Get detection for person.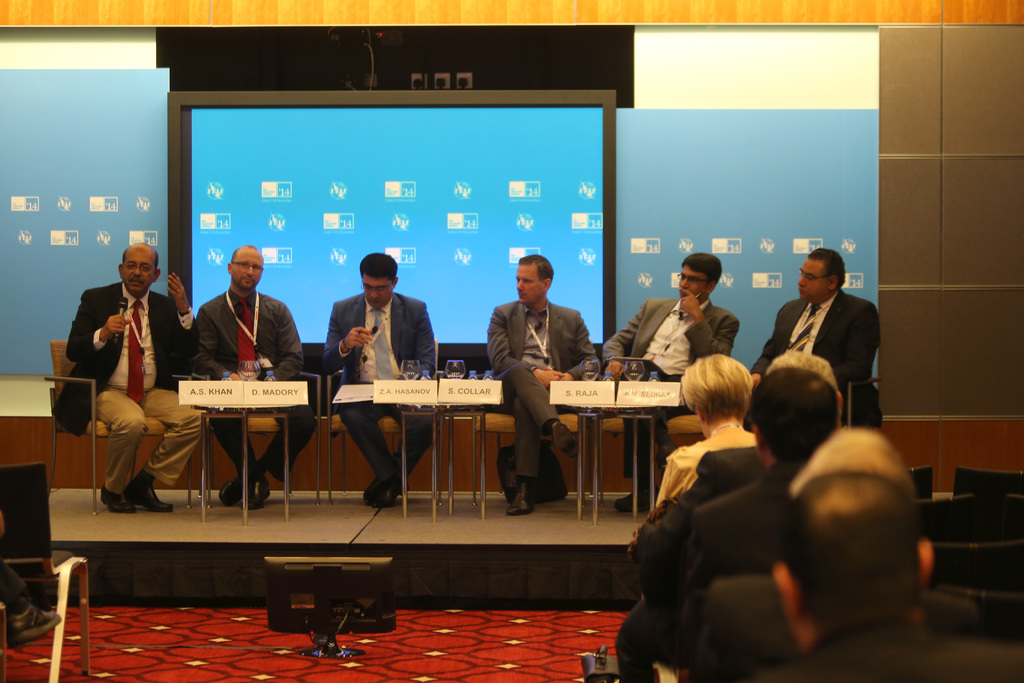
Detection: BBox(599, 251, 745, 519).
